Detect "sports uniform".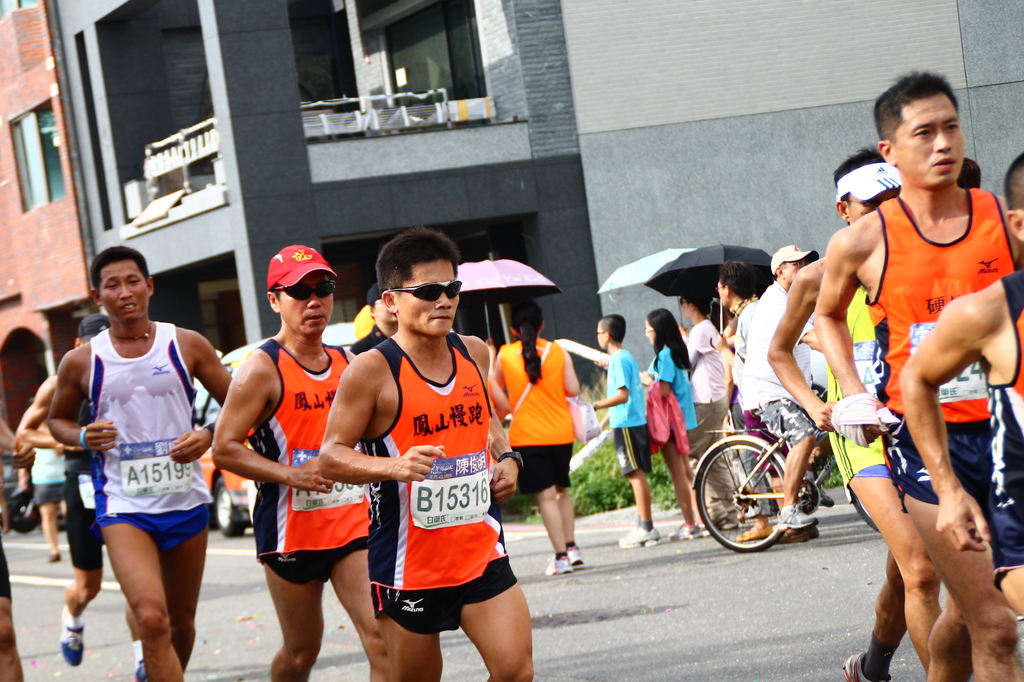
Detected at pyautogui.locateOnScreen(496, 337, 589, 575).
